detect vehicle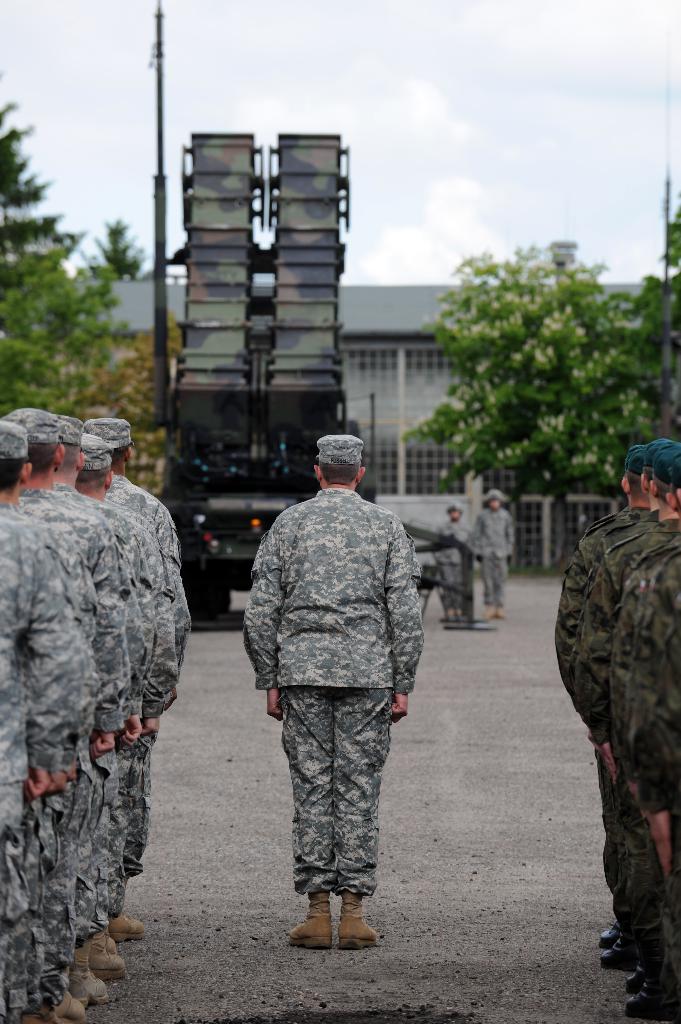
rect(157, 0, 375, 624)
